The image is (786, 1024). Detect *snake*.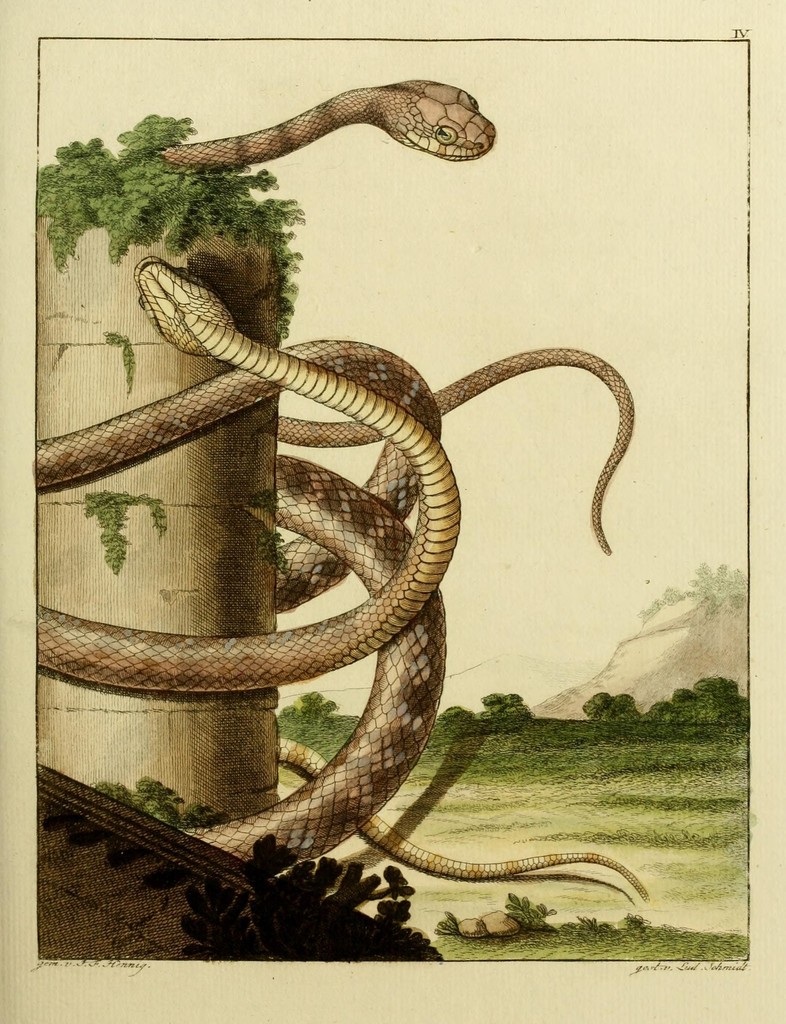
Detection: BBox(27, 258, 456, 879).
